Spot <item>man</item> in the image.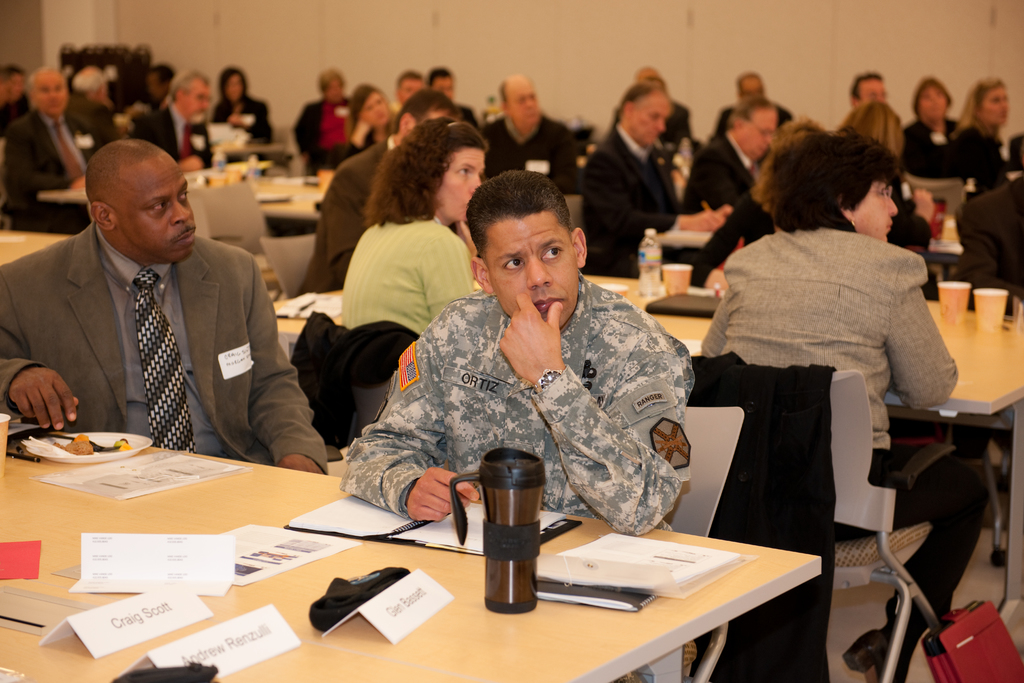
<item>man</item> found at box=[0, 65, 31, 139].
